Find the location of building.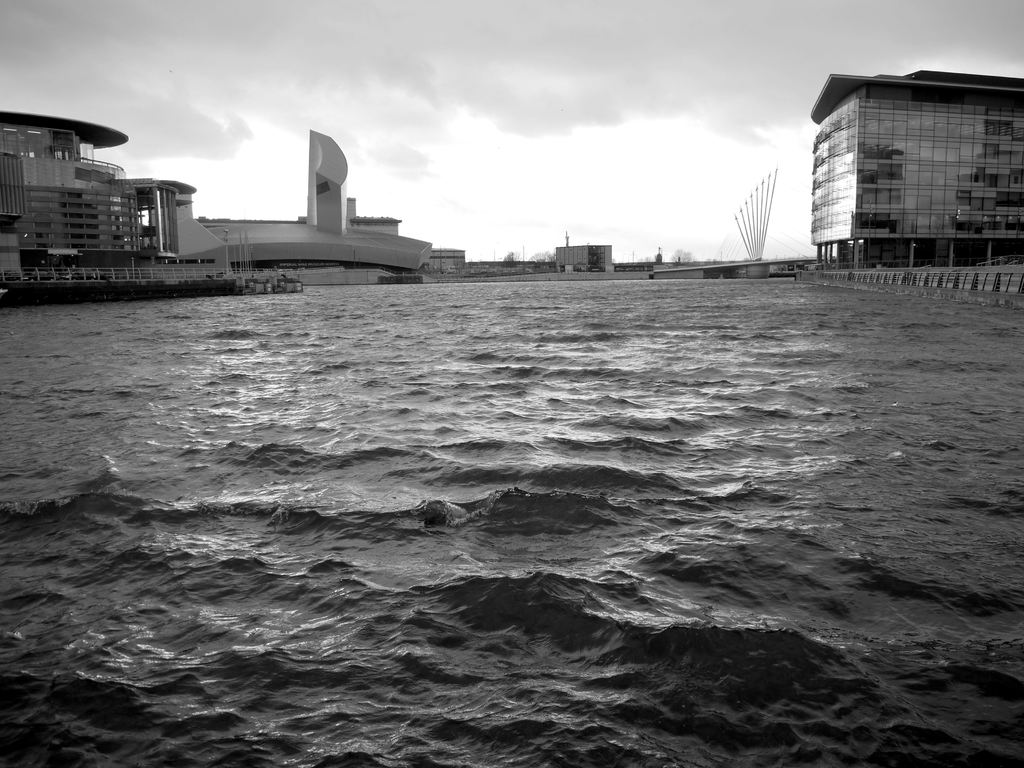
Location: x1=211, y1=126, x2=440, y2=274.
